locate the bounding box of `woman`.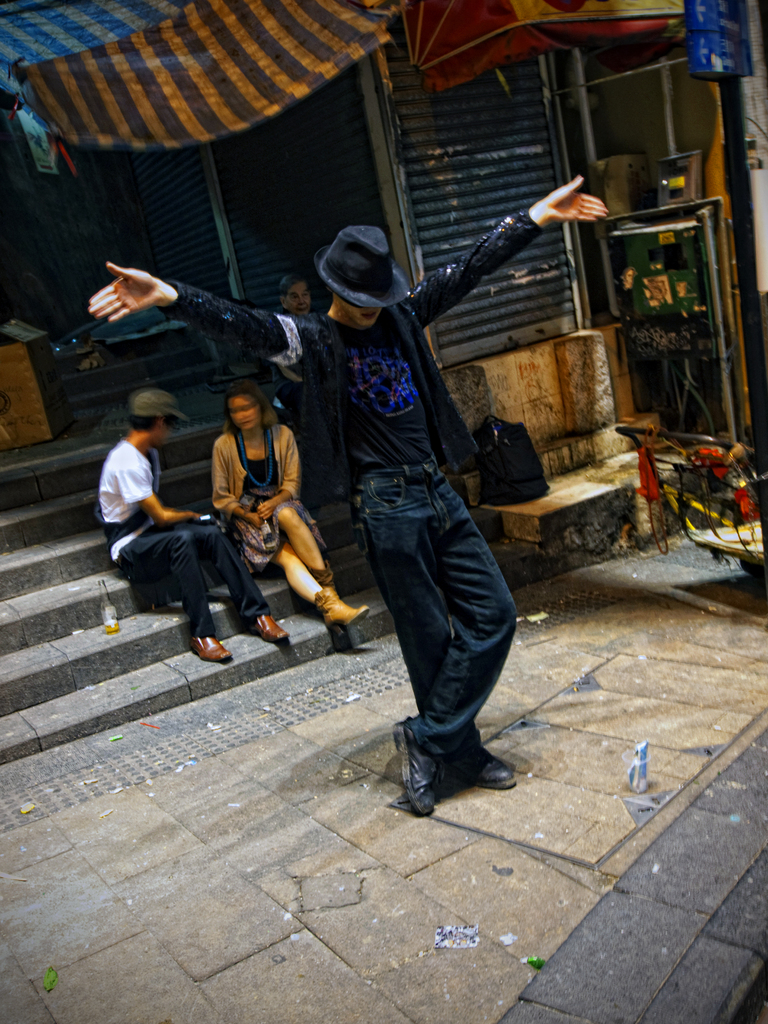
Bounding box: bbox=[209, 380, 369, 646].
